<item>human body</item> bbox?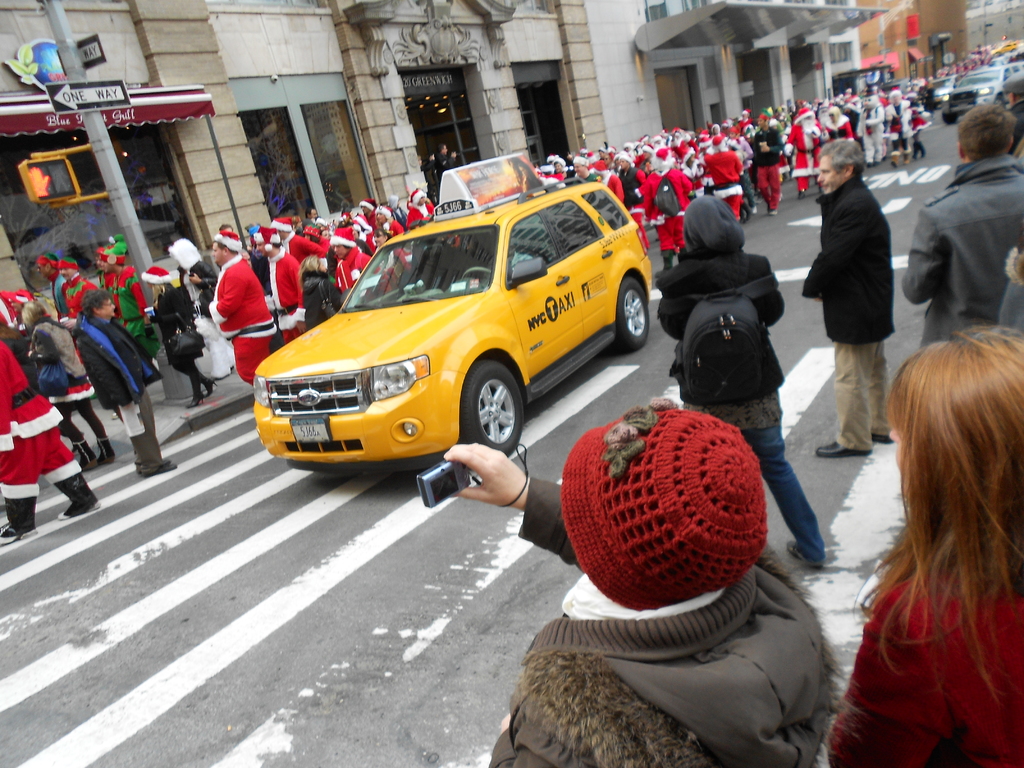
[68,273,100,318]
